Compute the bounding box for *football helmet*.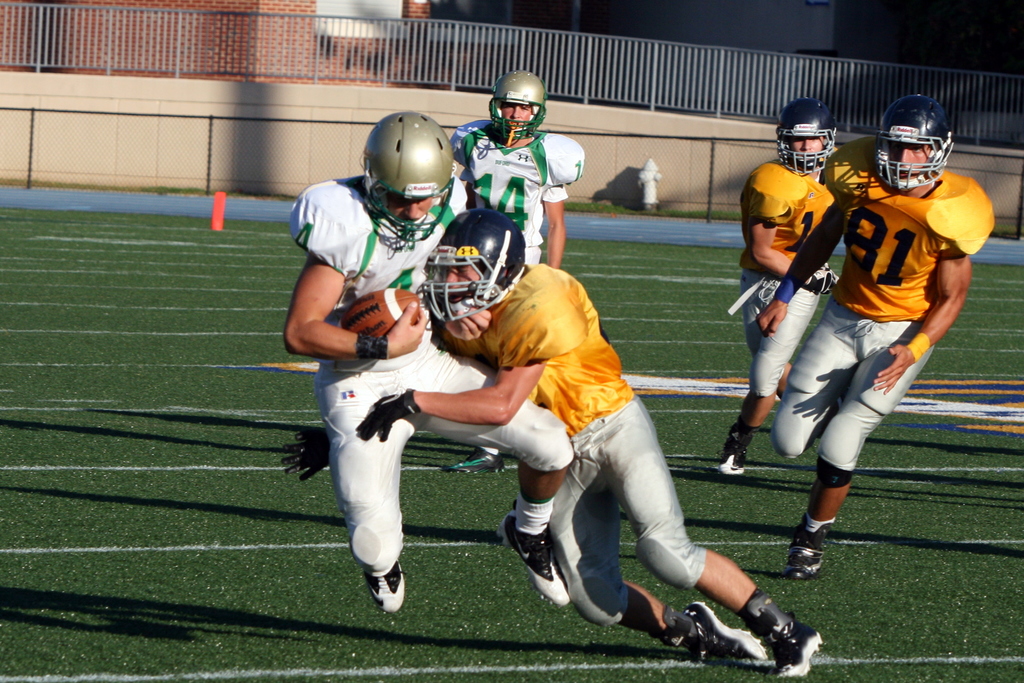
bbox(874, 93, 961, 184).
